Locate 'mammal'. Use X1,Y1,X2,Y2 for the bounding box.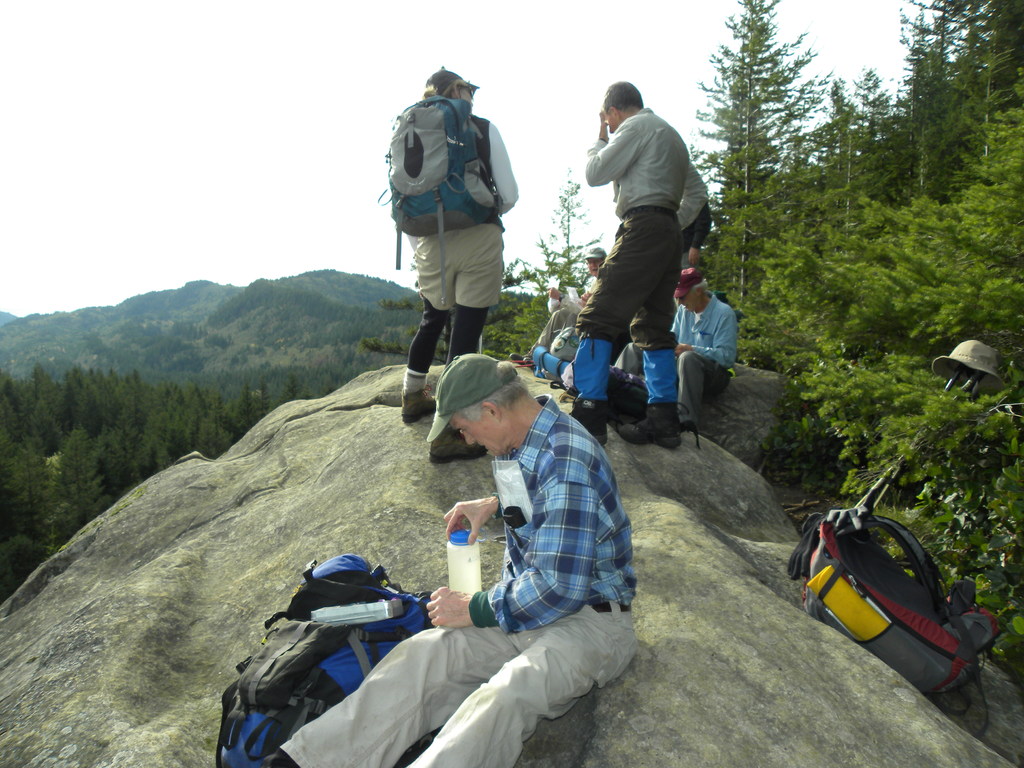
670,264,738,433.
